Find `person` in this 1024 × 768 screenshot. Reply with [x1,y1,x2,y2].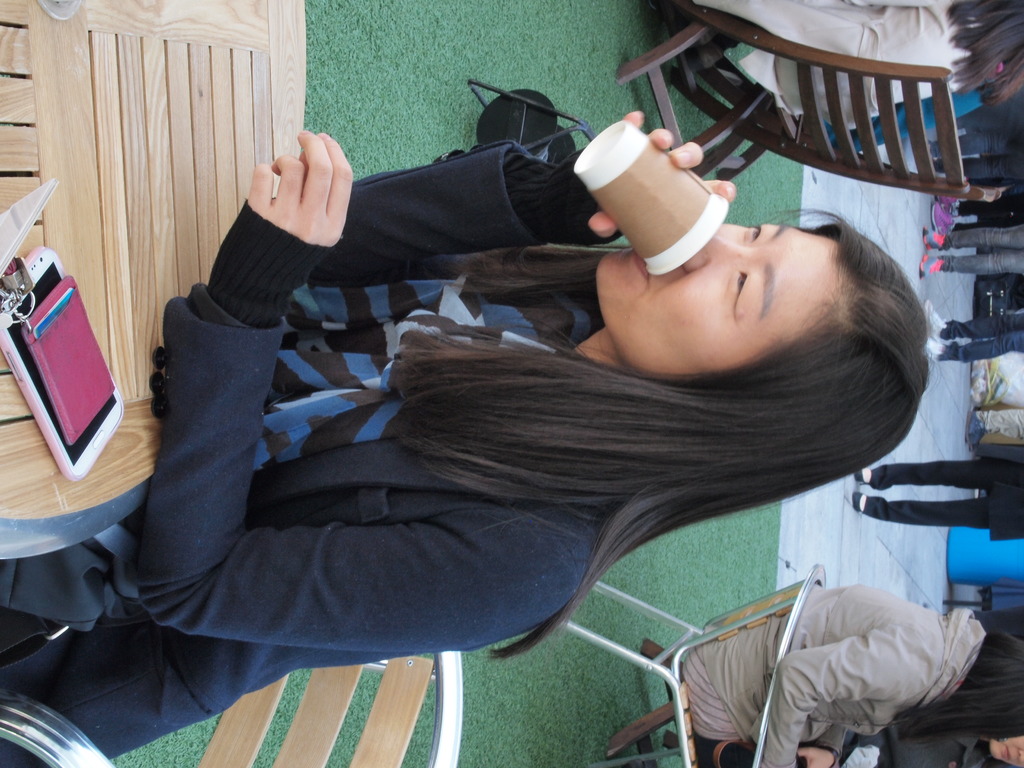
[0,104,935,767].
